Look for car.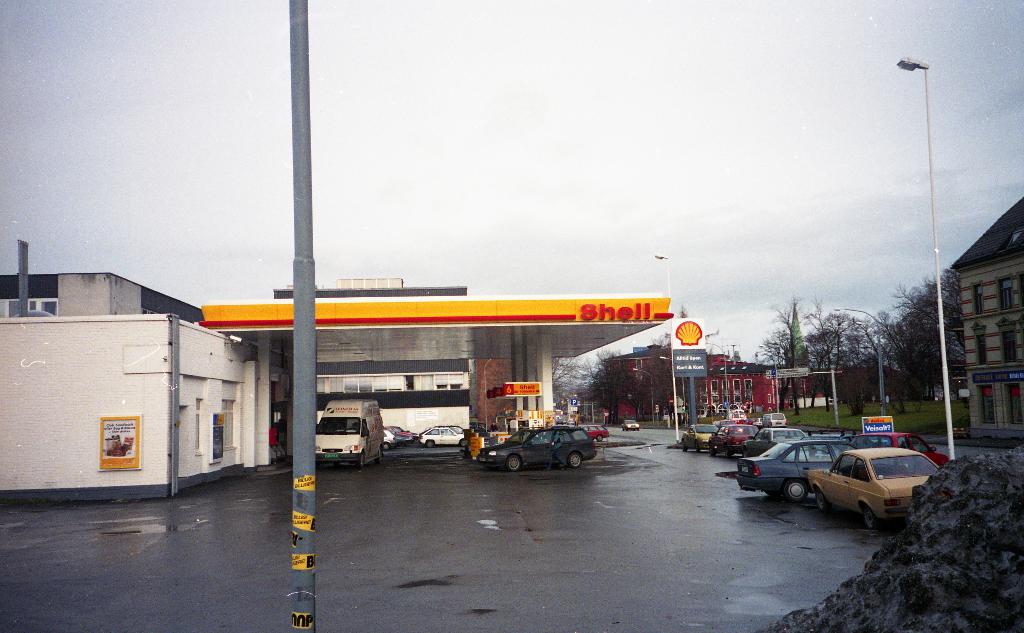
Found: (730,432,856,502).
